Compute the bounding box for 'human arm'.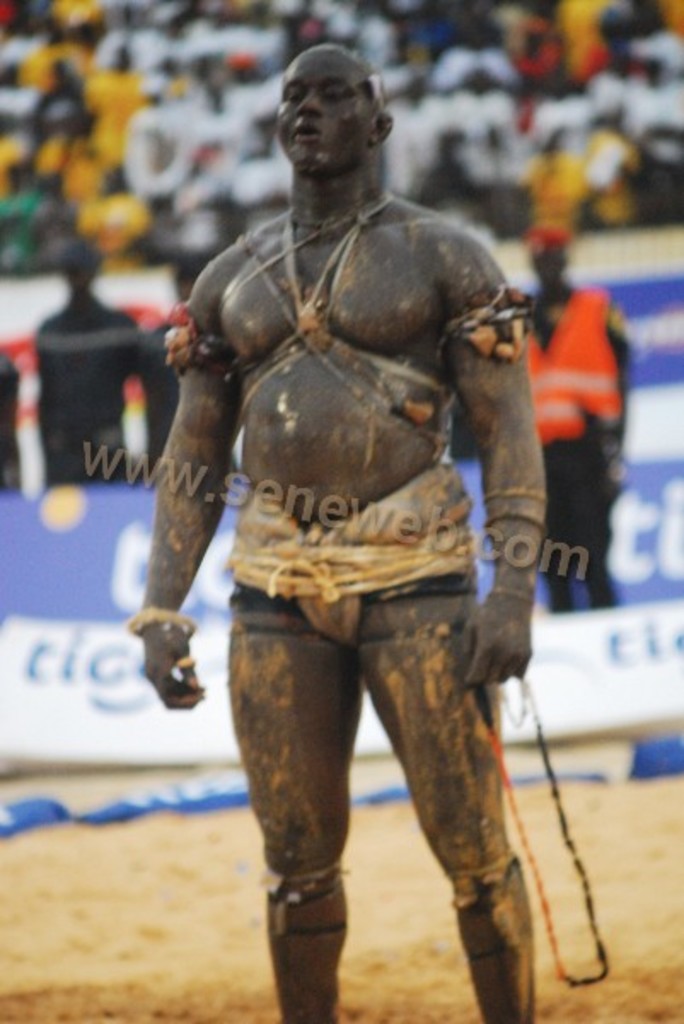
(x1=449, y1=283, x2=556, y2=577).
